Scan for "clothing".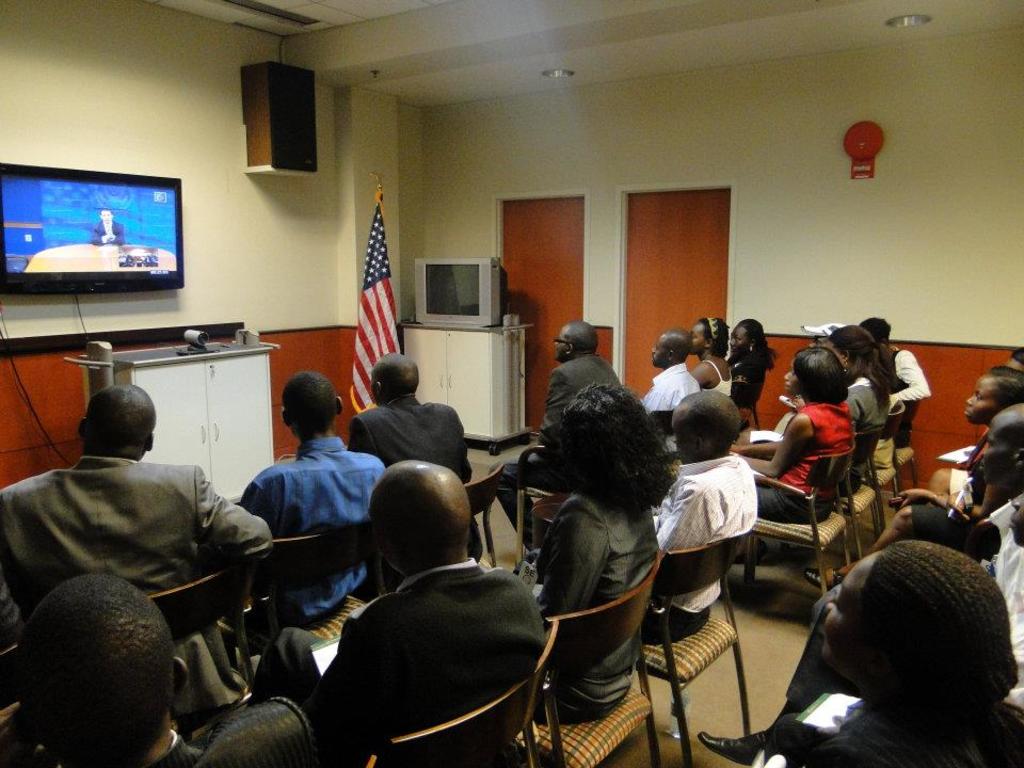
Scan result: x1=343, y1=398, x2=474, y2=481.
